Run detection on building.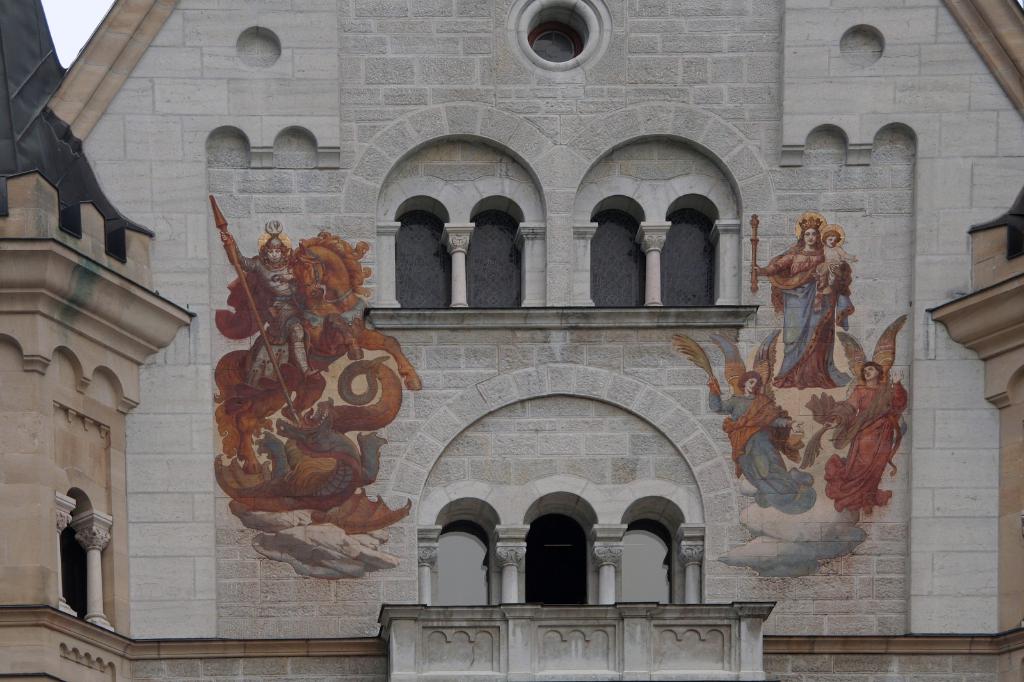
Result: 0 0 1023 681.
